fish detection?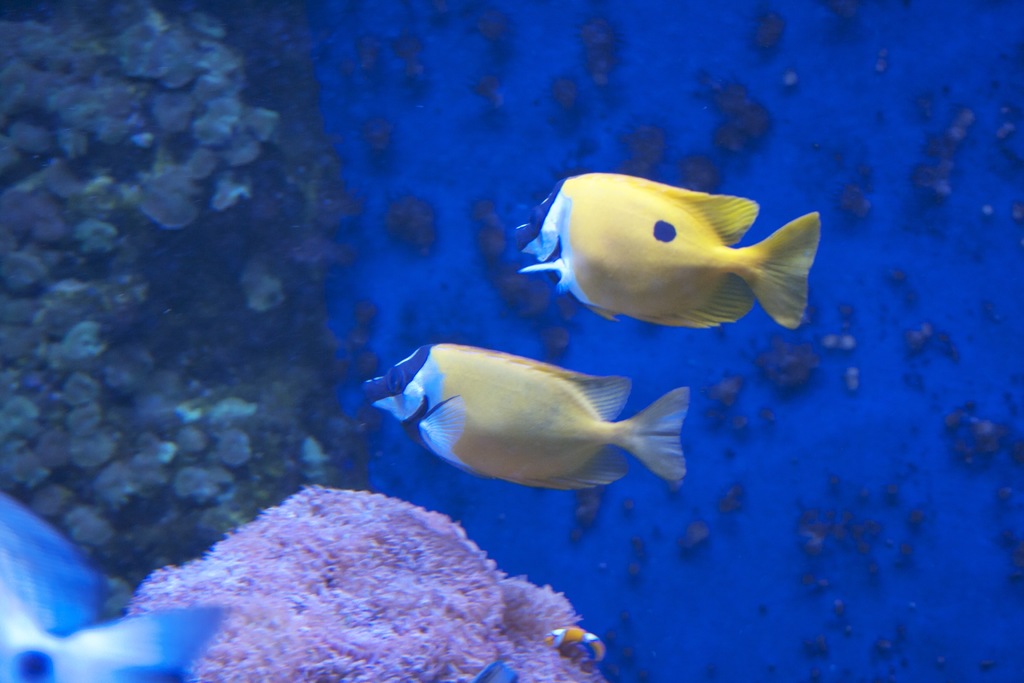
<bbox>367, 332, 705, 513</bbox>
